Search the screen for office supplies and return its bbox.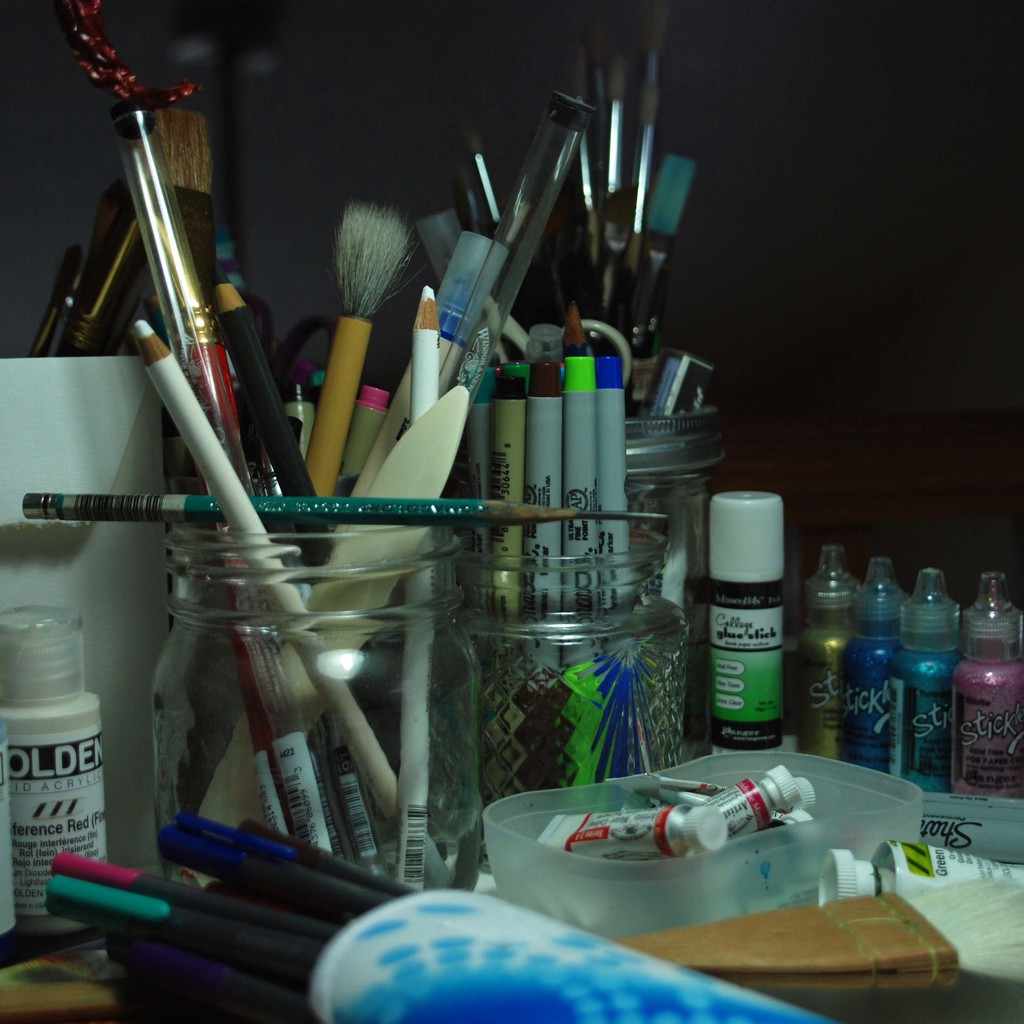
Found: bbox=(337, 106, 571, 358).
